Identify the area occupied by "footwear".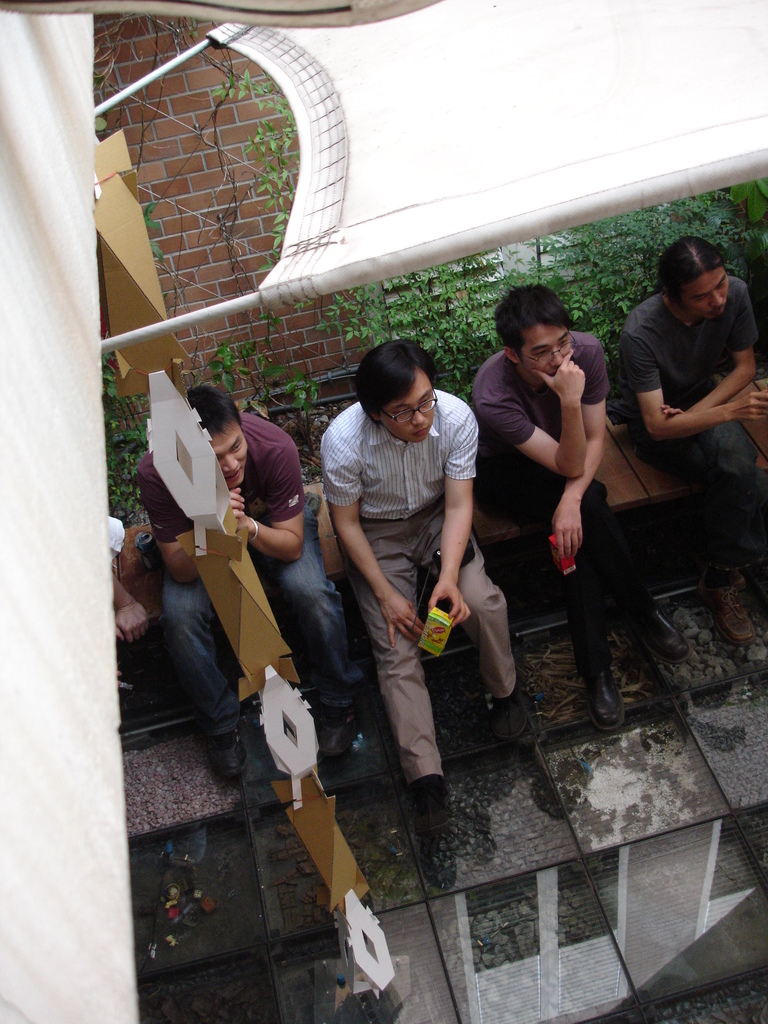
Area: <bbox>628, 588, 688, 664</bbox>.
